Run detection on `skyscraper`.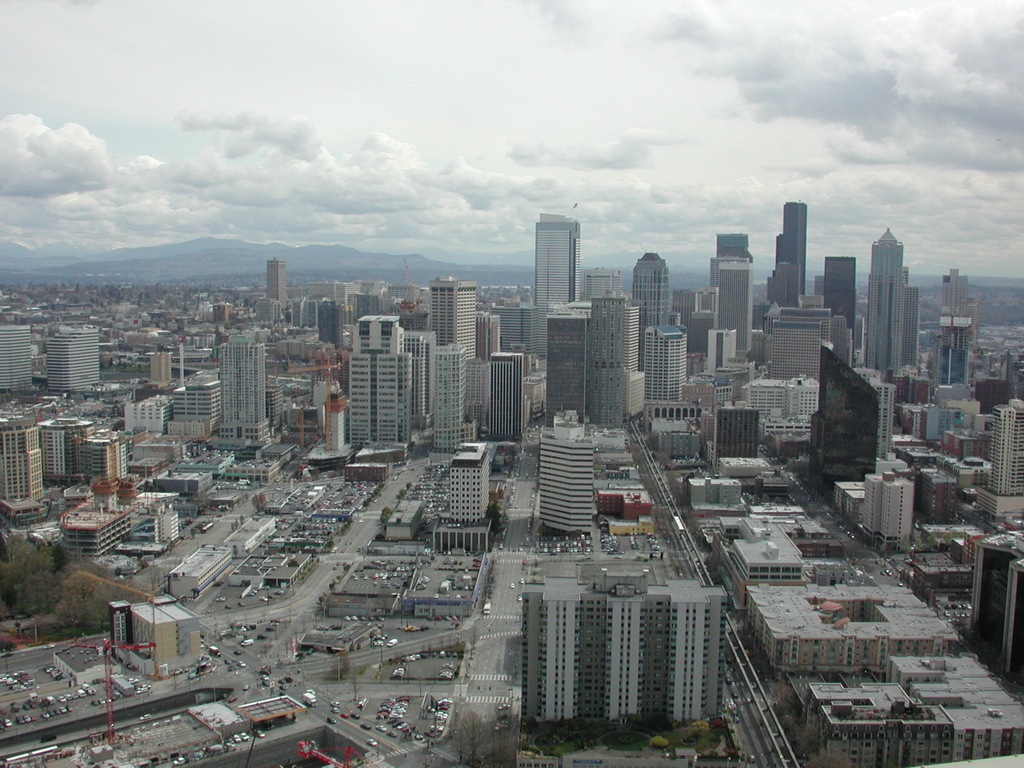
Result: pyautogui.locateOnScreen(314, 298, 345, 346).
